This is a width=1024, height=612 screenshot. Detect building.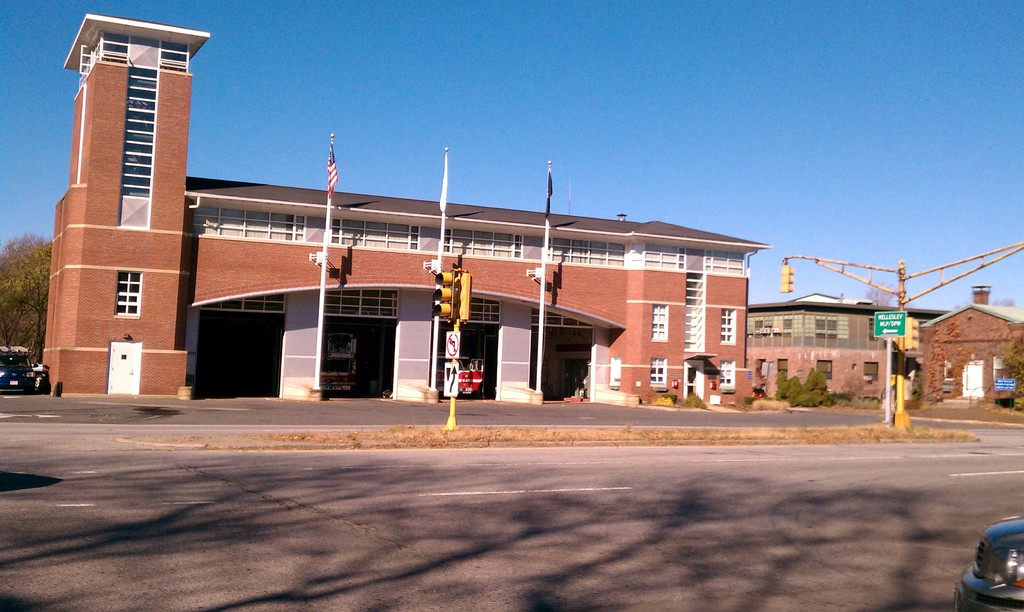
(x1=917, y1=282, x2=1023, y2=402).
